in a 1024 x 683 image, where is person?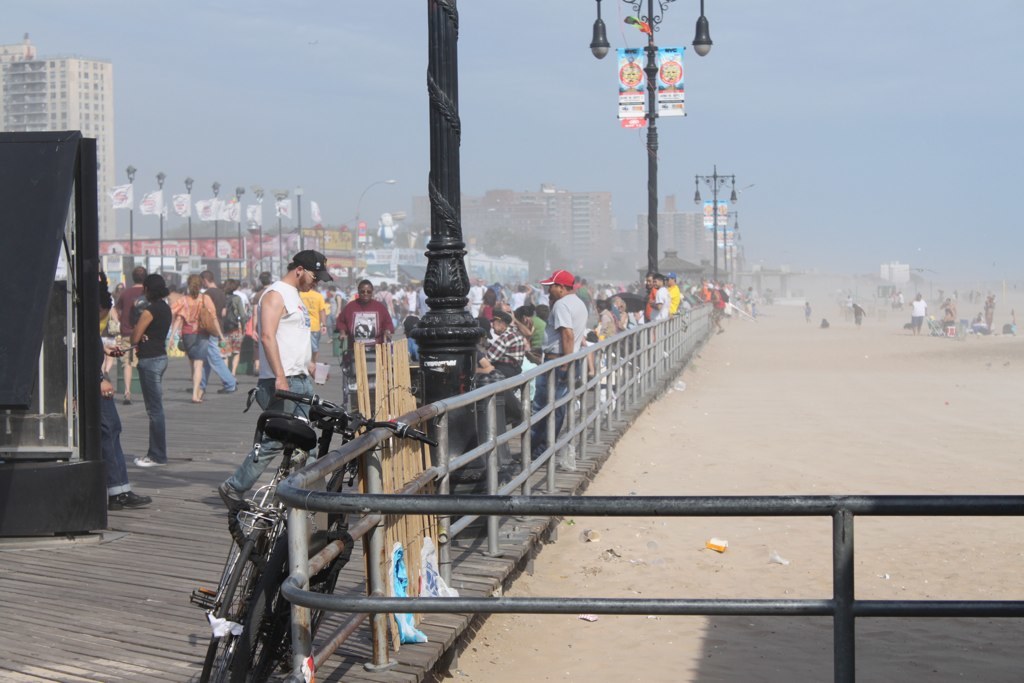
664, 280, 684, 322.
